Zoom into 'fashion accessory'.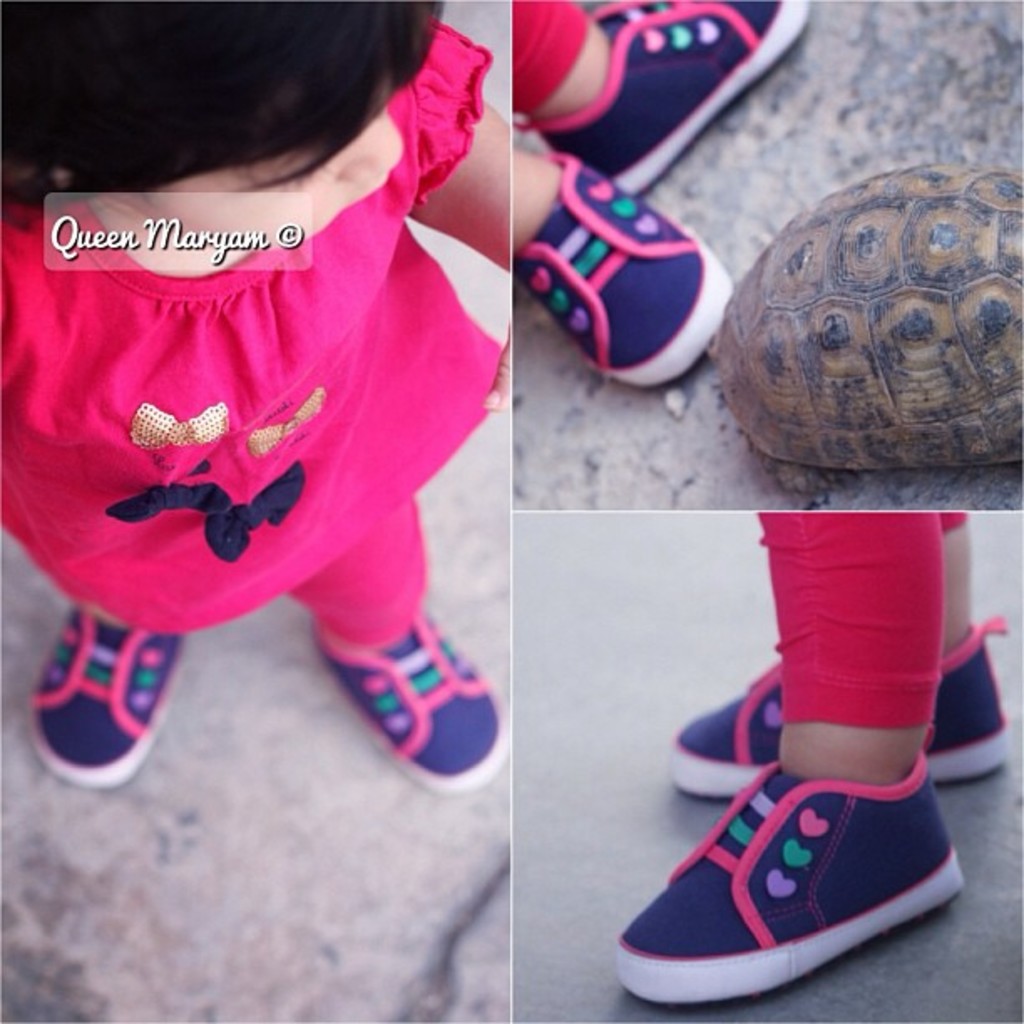
Zoom target: {"left": 666, "top": 617, "right": 1011, "bottom": 808}.
